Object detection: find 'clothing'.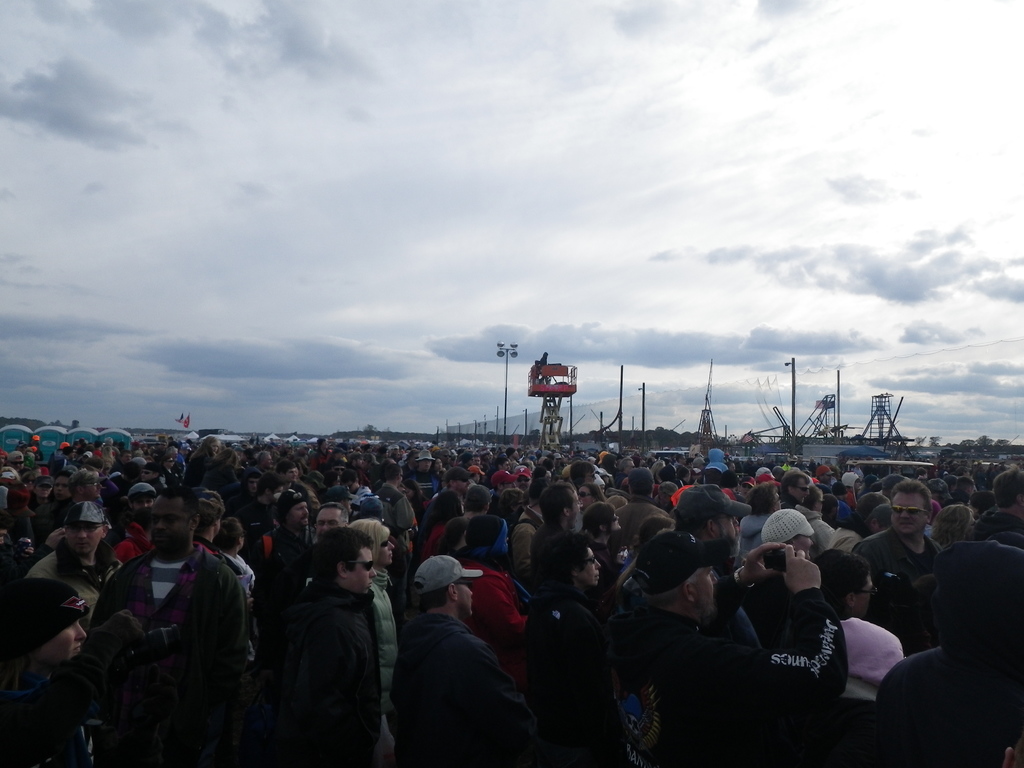
977:502:1023:538.
